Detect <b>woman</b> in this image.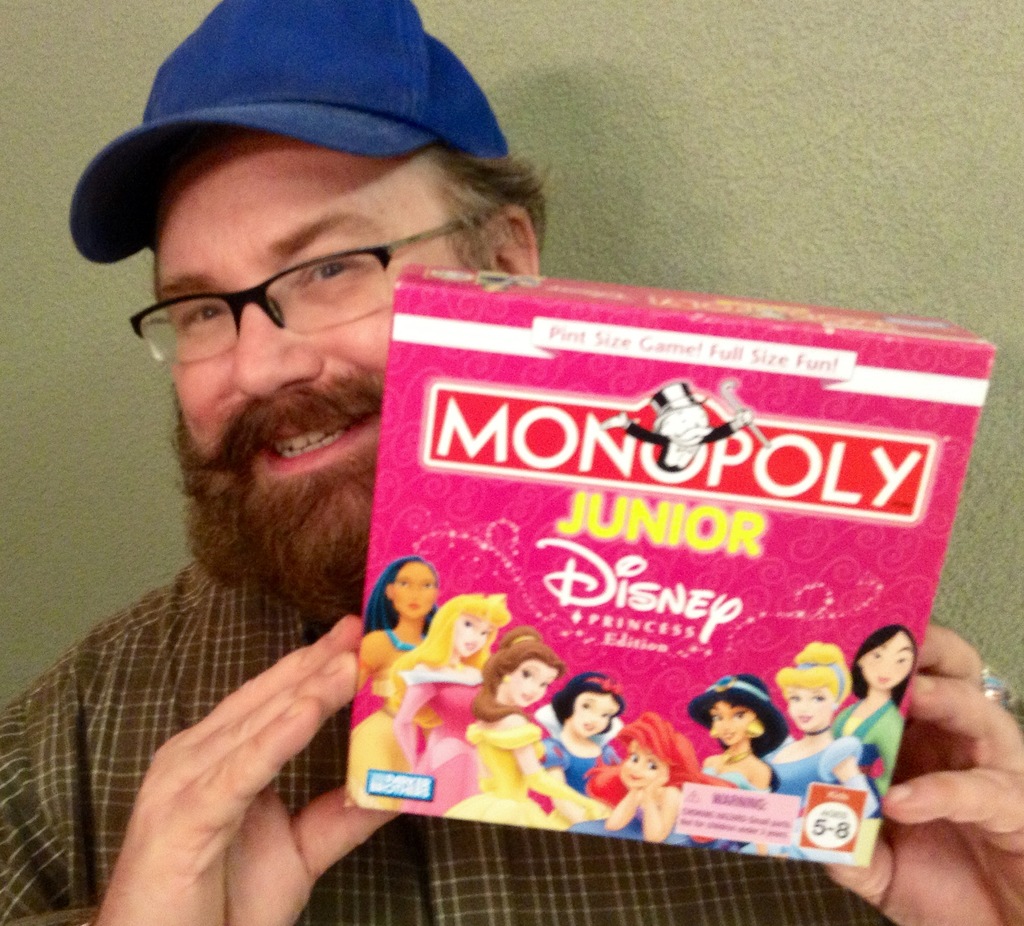
Detection: <region>831, 622, 925, 811</region>.
